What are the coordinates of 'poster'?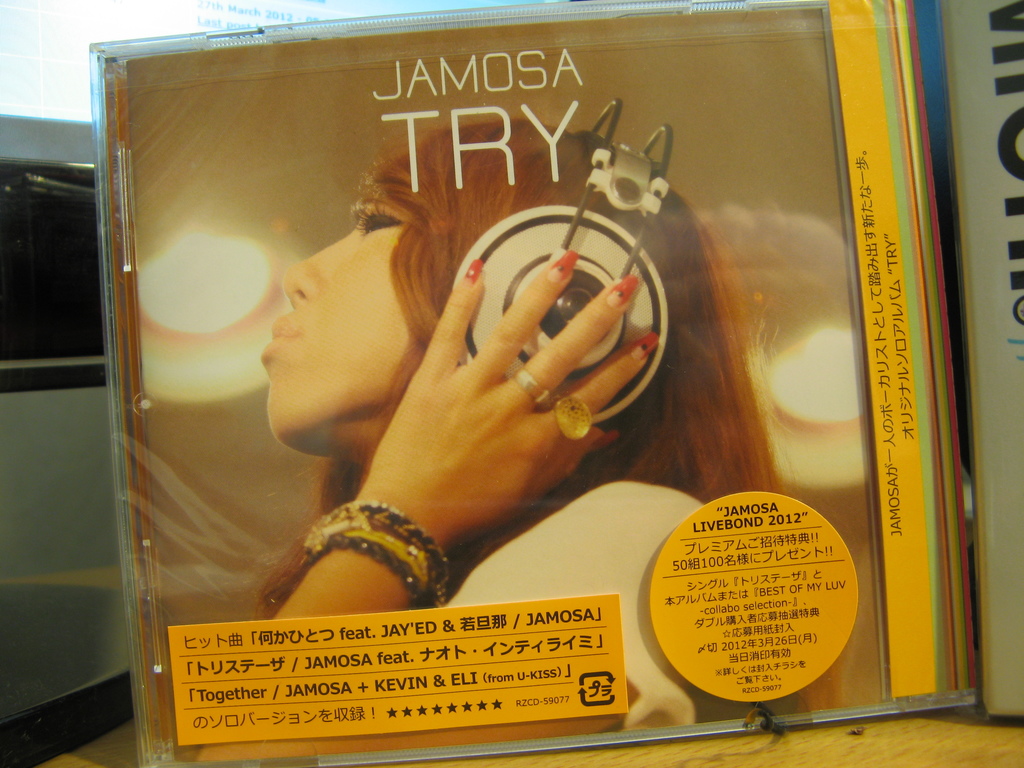
left=102, top=6, right=891, bottom=760.
